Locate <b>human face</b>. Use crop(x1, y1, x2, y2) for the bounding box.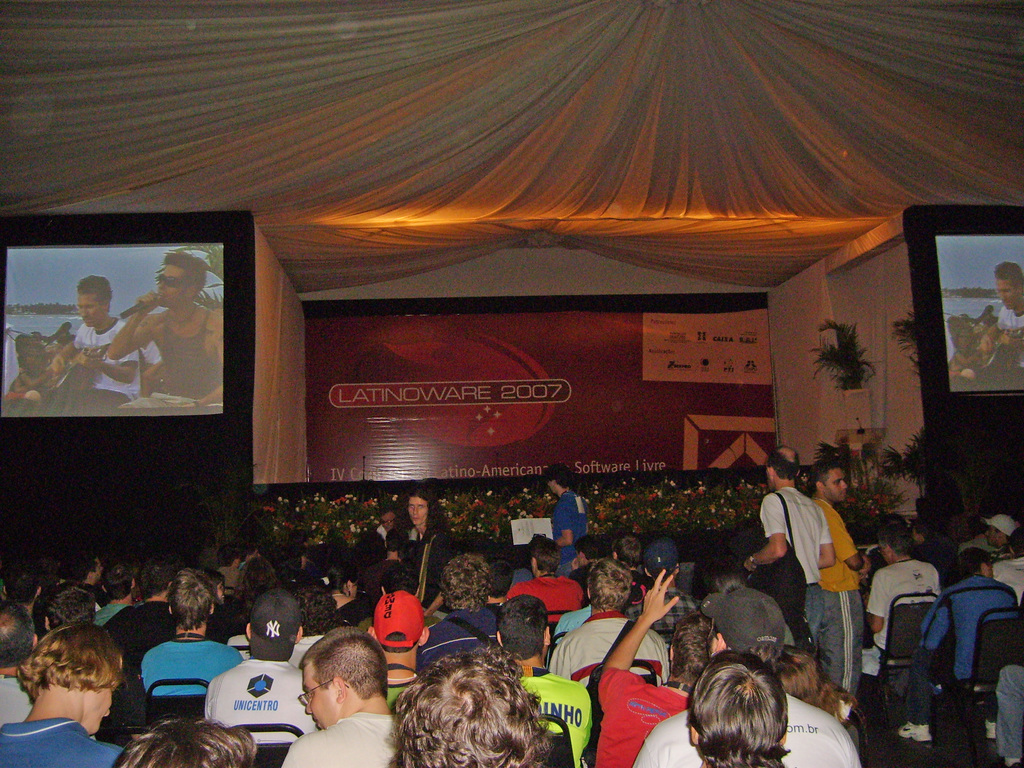
crop(994, 278, 1016, 308).
